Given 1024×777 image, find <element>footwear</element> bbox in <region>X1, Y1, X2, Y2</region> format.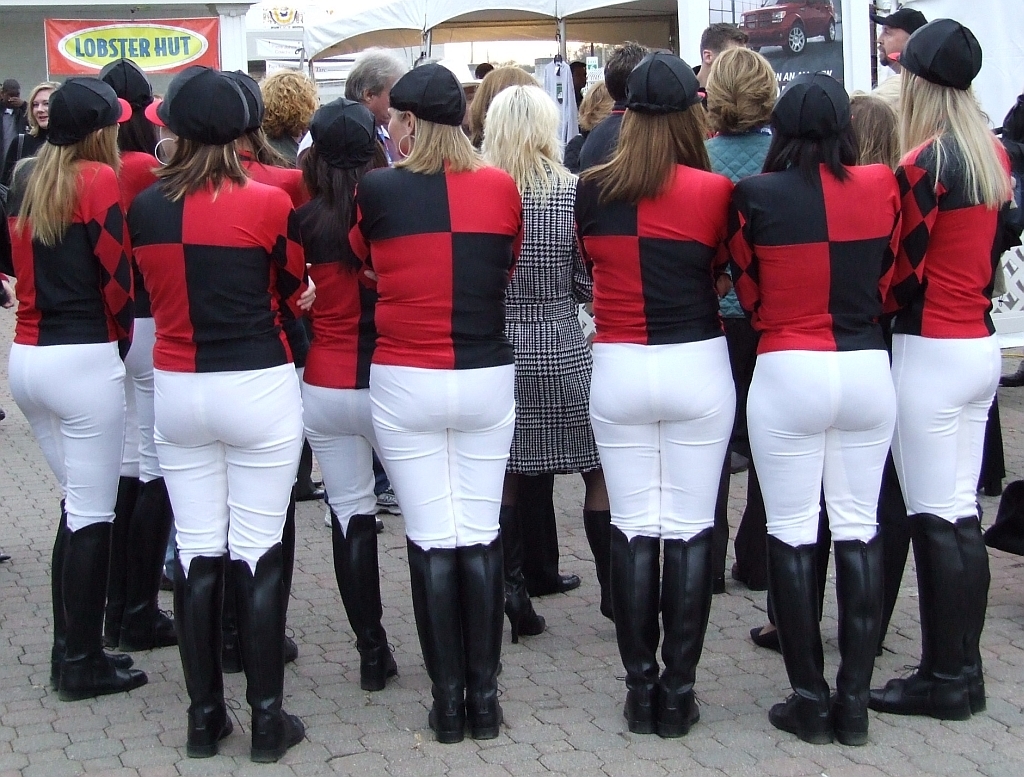
<region>103, 493, 129, 645</region>.
